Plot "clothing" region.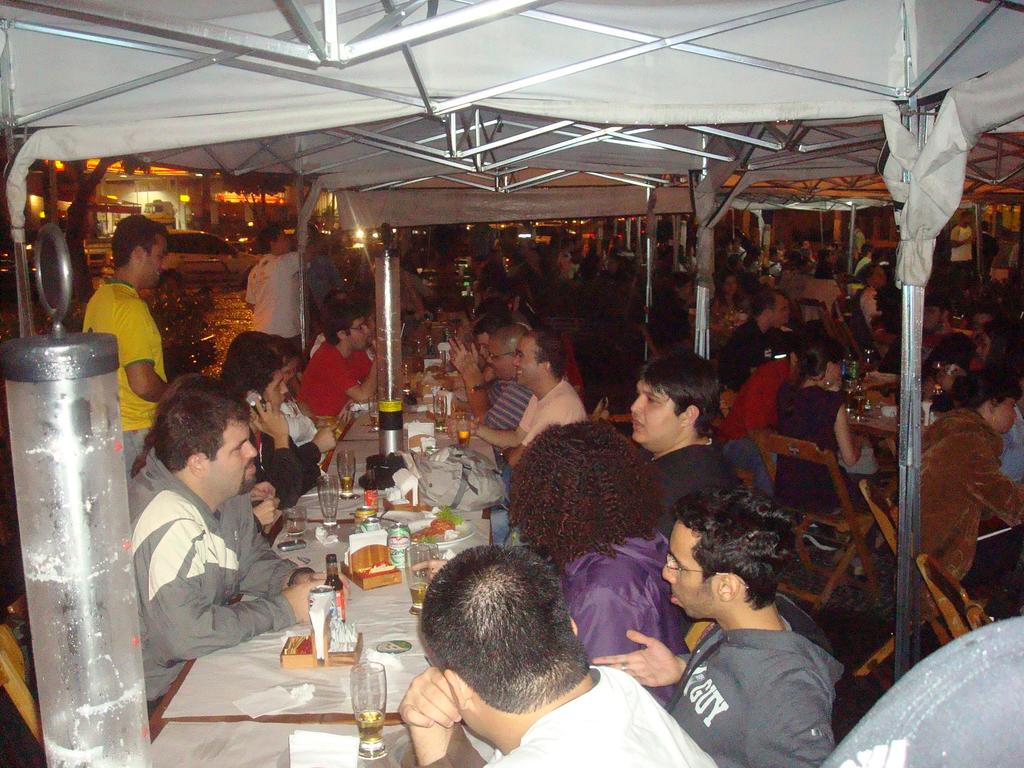
Plotted at {"x1": 467, "y1": 221, "x2": 502, "y2": 257}.
